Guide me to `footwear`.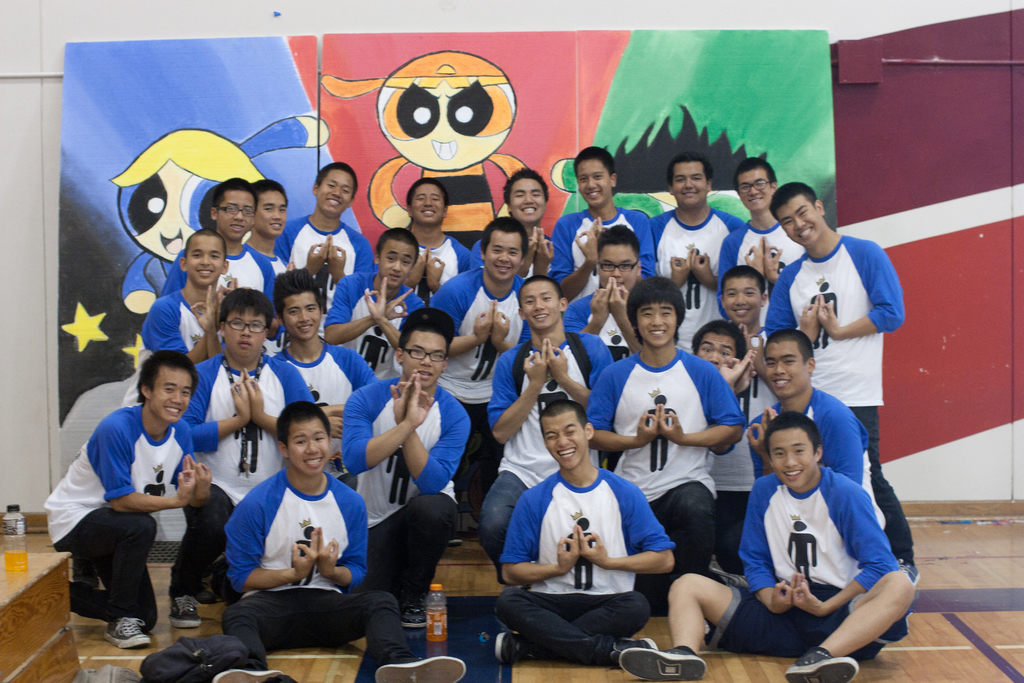
Guidance: left=375, top=654, right=470, bottom=682.
